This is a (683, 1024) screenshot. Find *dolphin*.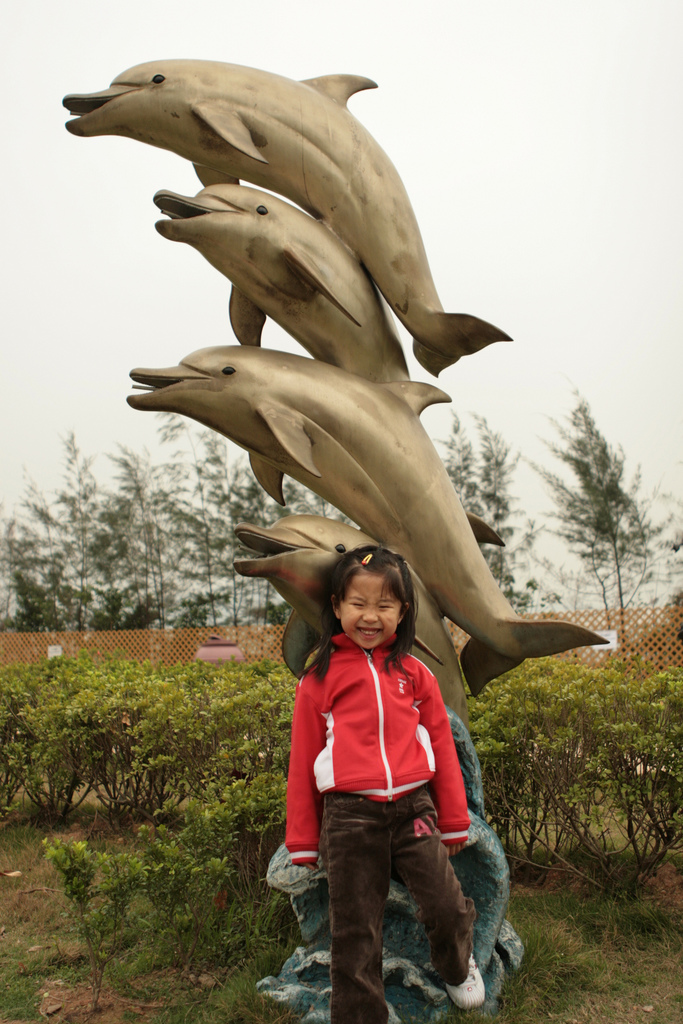
Bounding box: box(152, 187, 413, 393).
